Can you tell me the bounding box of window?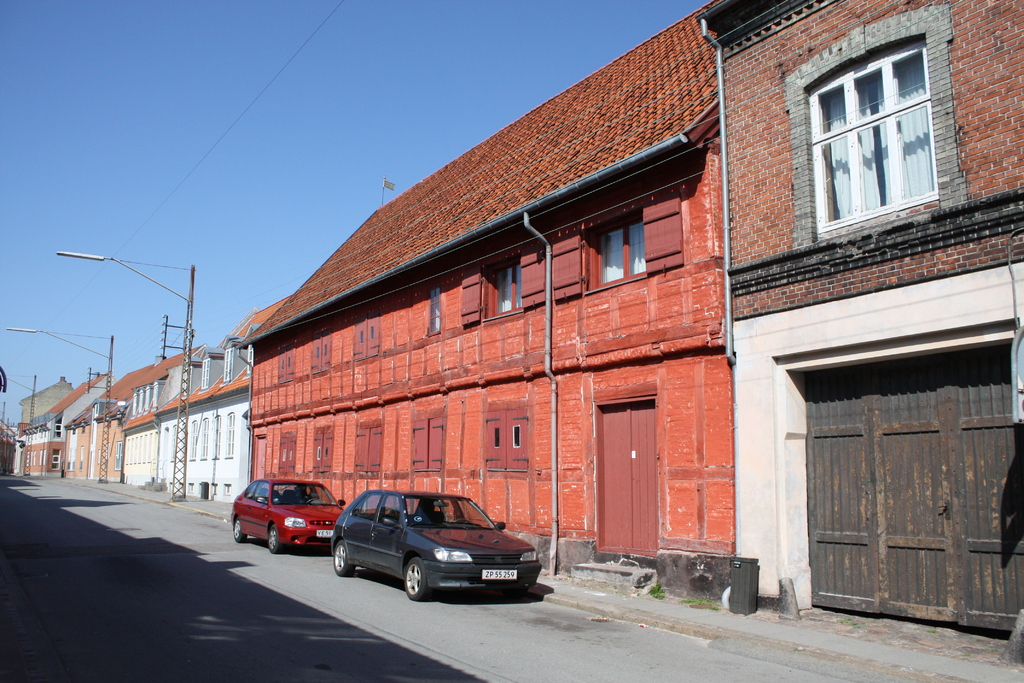
[250,480,269,504].
